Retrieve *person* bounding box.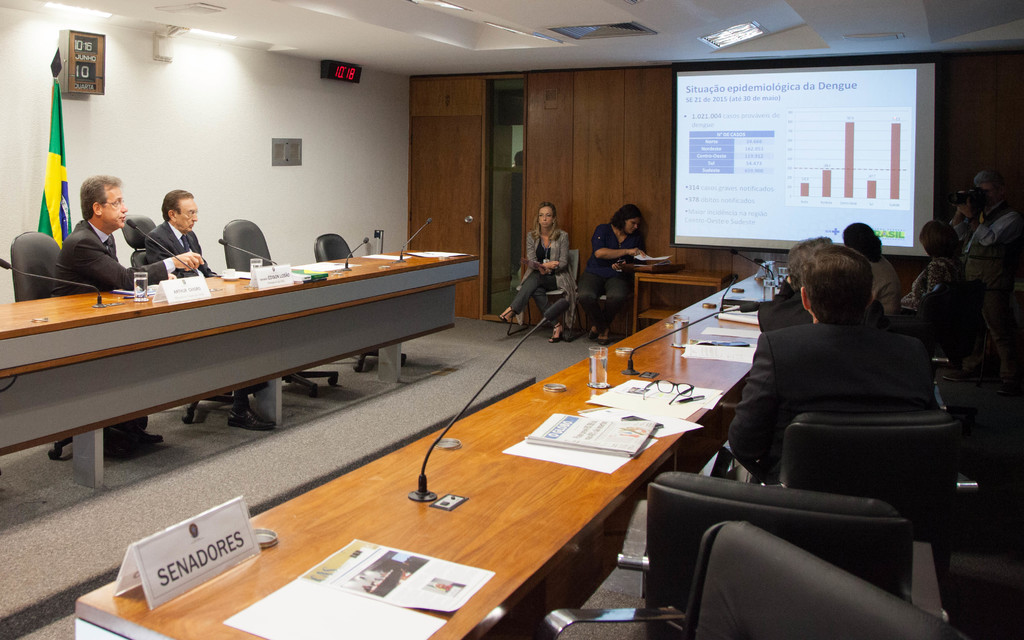
Bounding box: [520,193,573,343].
